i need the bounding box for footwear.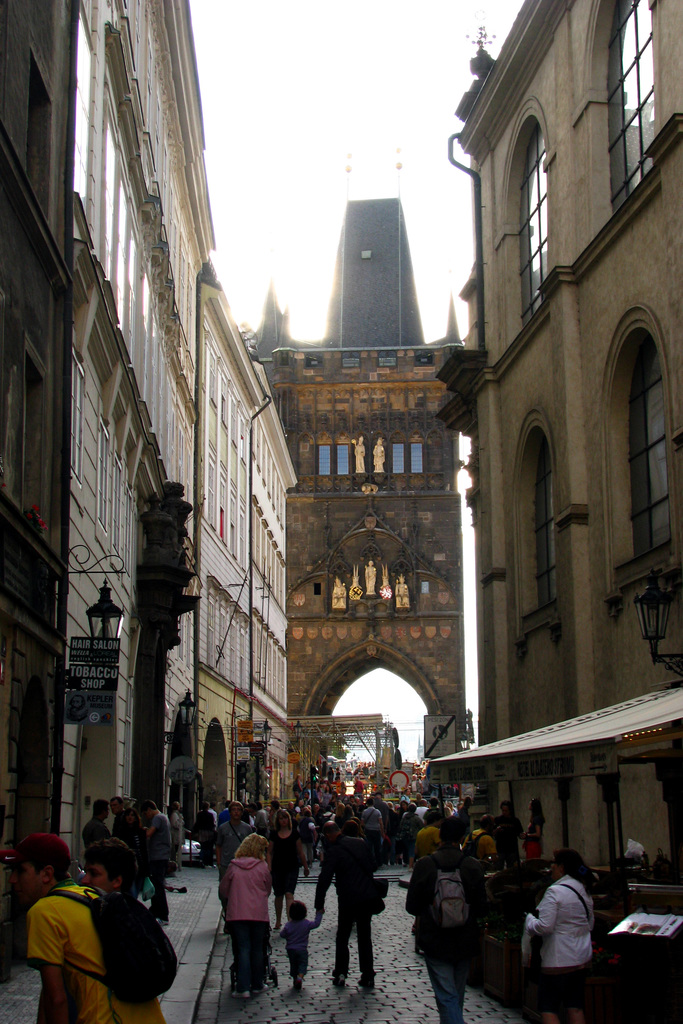
Here it is: 363, 970, 377, 989.
